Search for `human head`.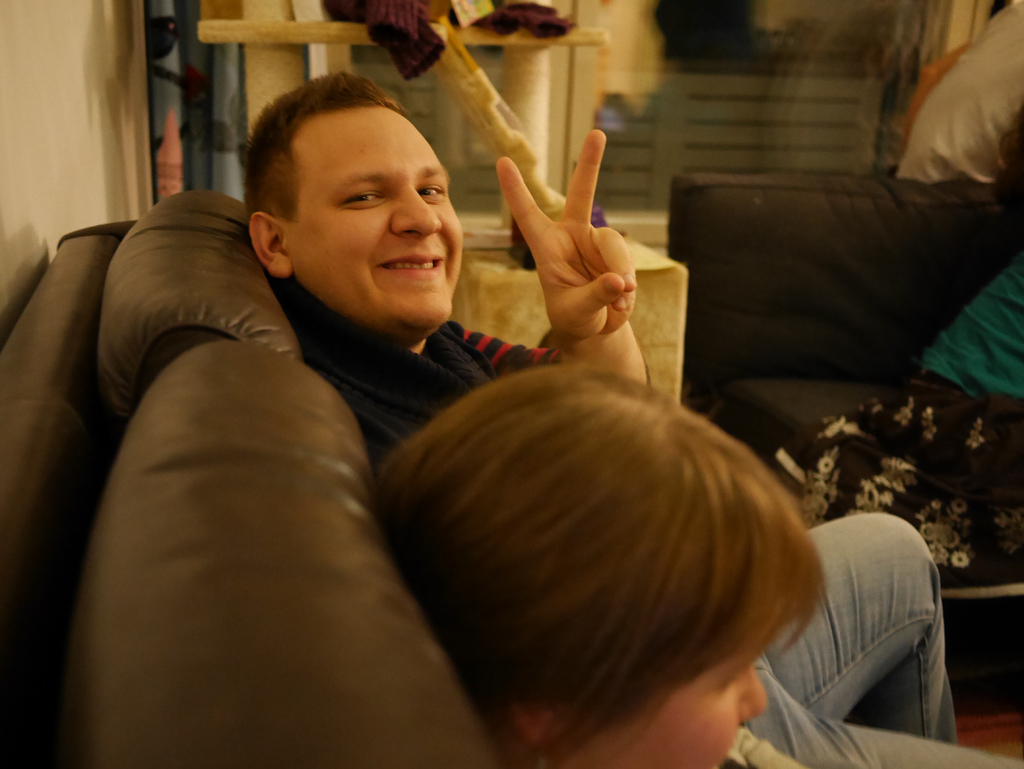
Found at (x1=244, y1=70, x2=463, y2=328).
